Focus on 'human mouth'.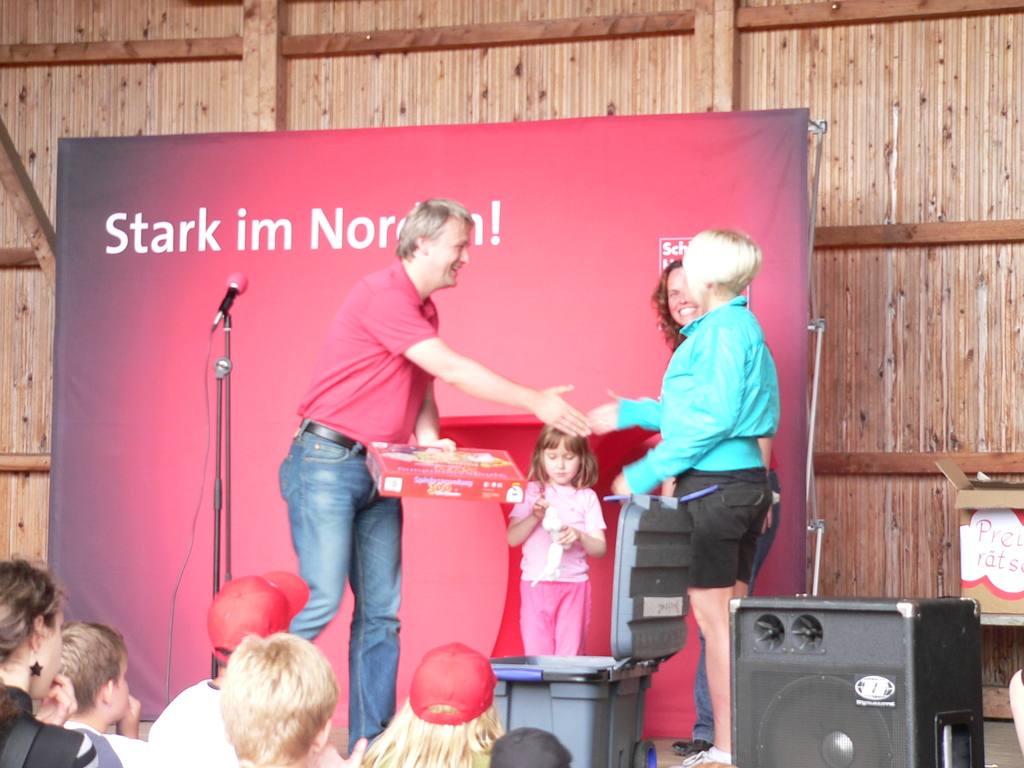
Focused at {"x1": 451, "y1": 264, "x2": 463, "y2": 276}.
